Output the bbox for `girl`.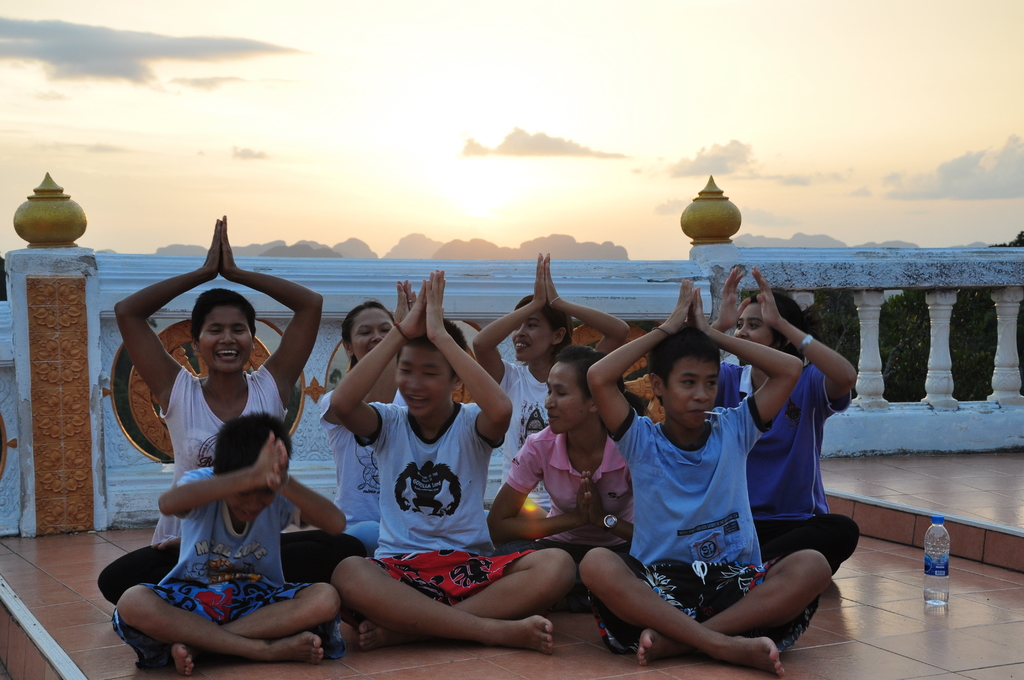
[x1=99, y1=213, x2=366, y2=605].
